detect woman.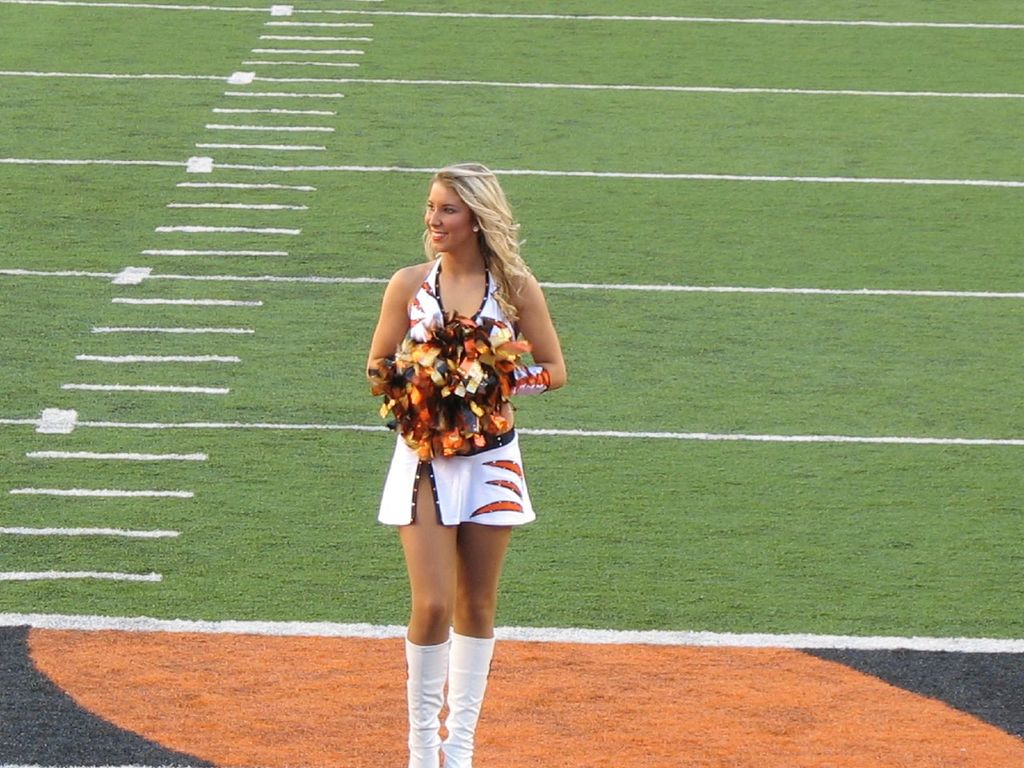
Detected at (364,153,570,767).
